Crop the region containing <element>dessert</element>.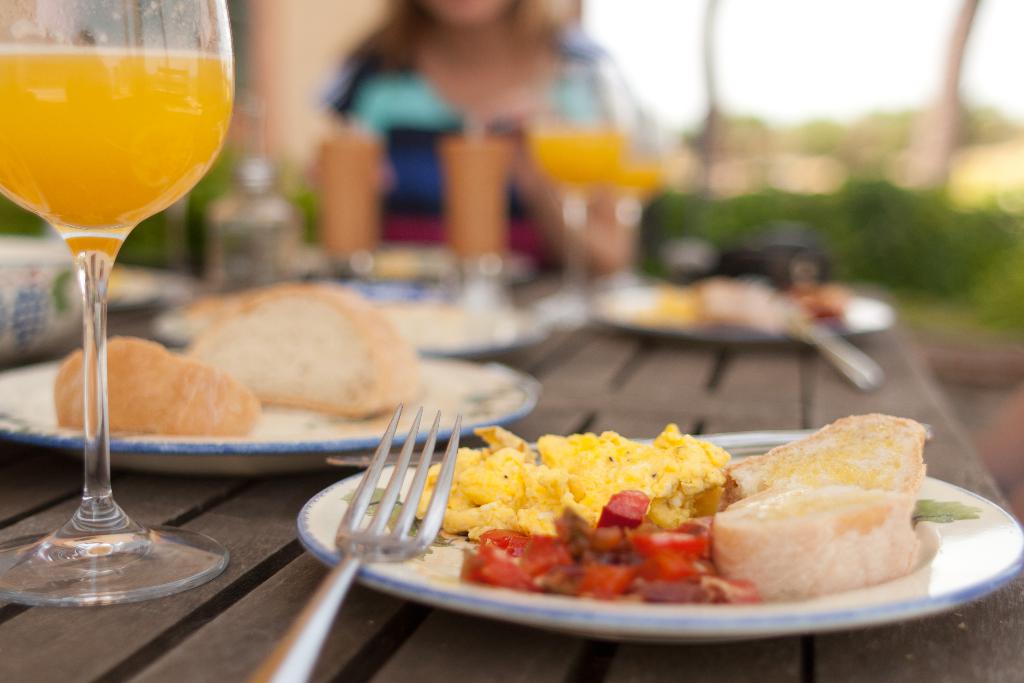
Crop region: [197, 289, 419, 411].
